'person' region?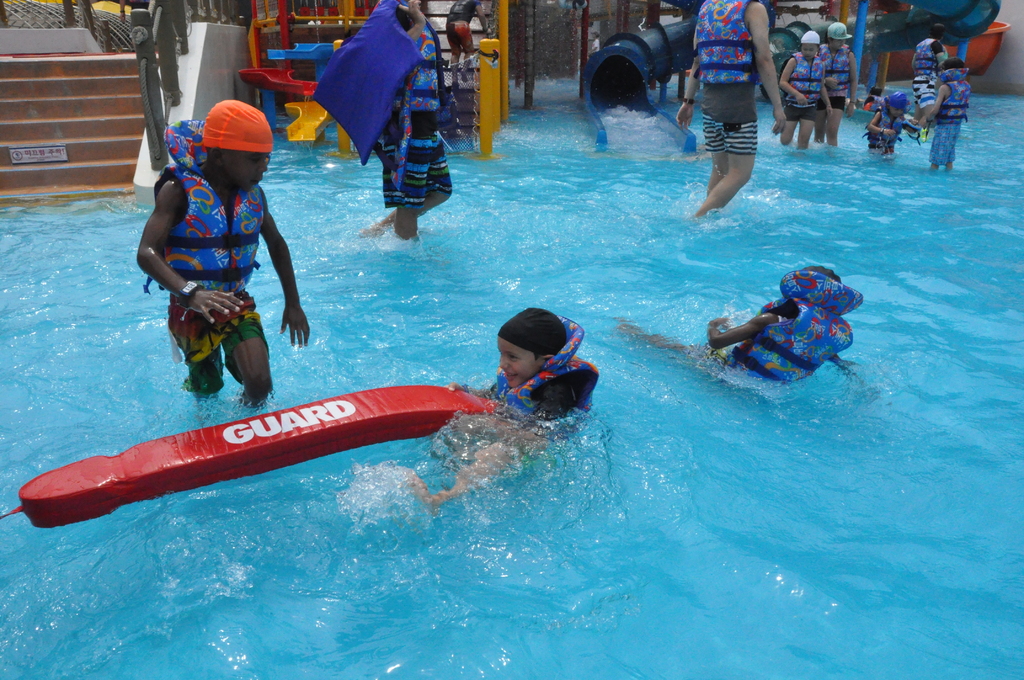
<bbox>911, 35, 950, 130</bbox>
